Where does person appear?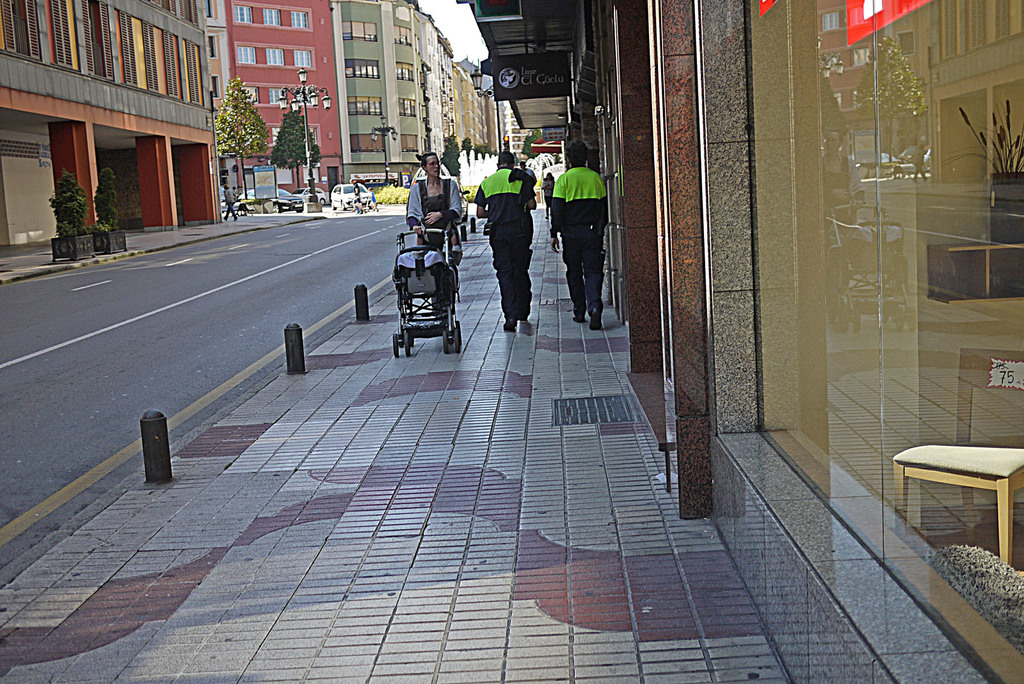
Appears at x1=548, y1=137, x2=611, y2=326.
